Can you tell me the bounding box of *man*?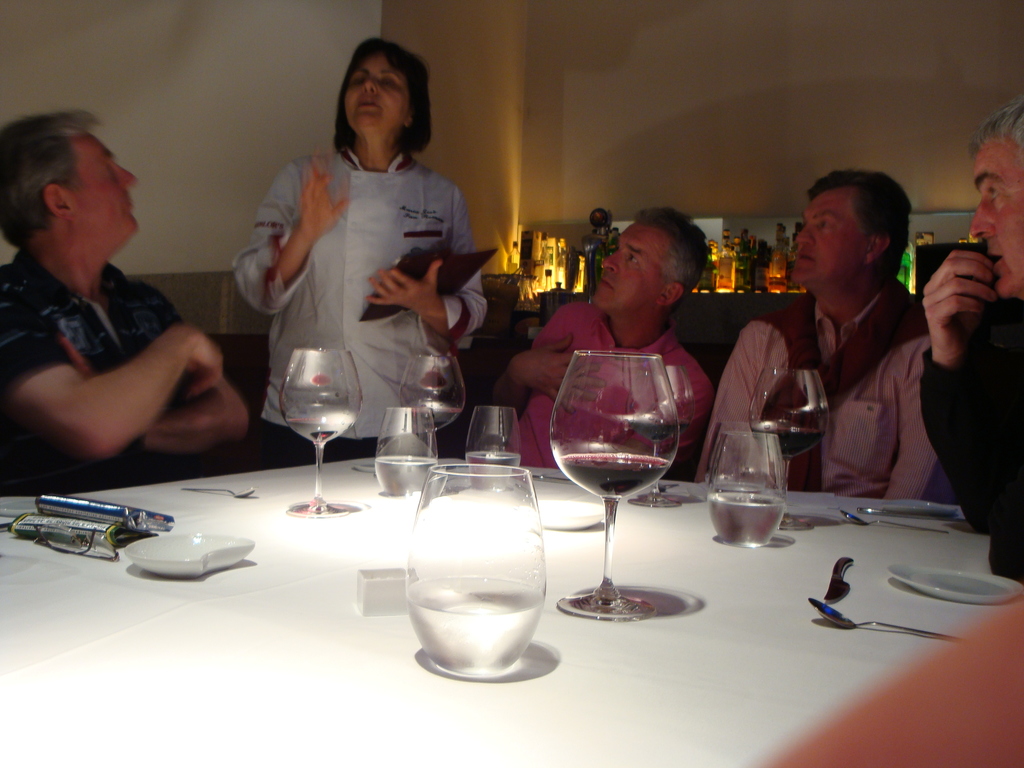
Rect(918, 92, 1023, 585).
